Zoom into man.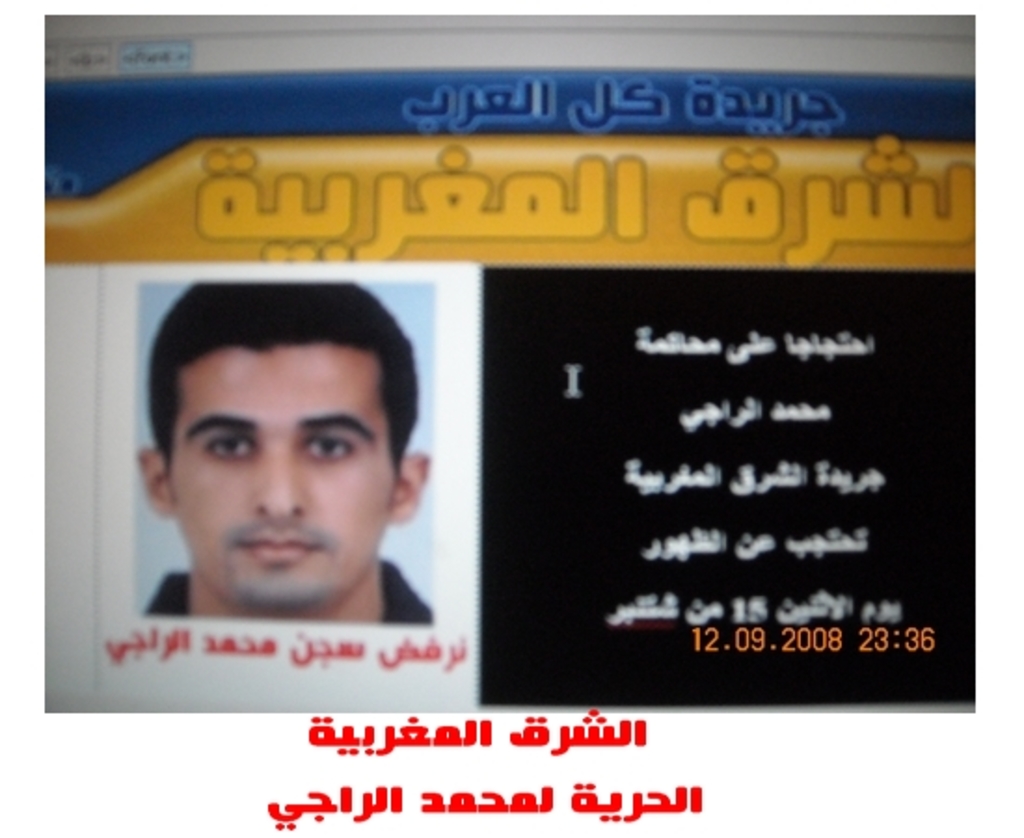
Zoom target: (left=132, top=272, right=436, bottom=629).
